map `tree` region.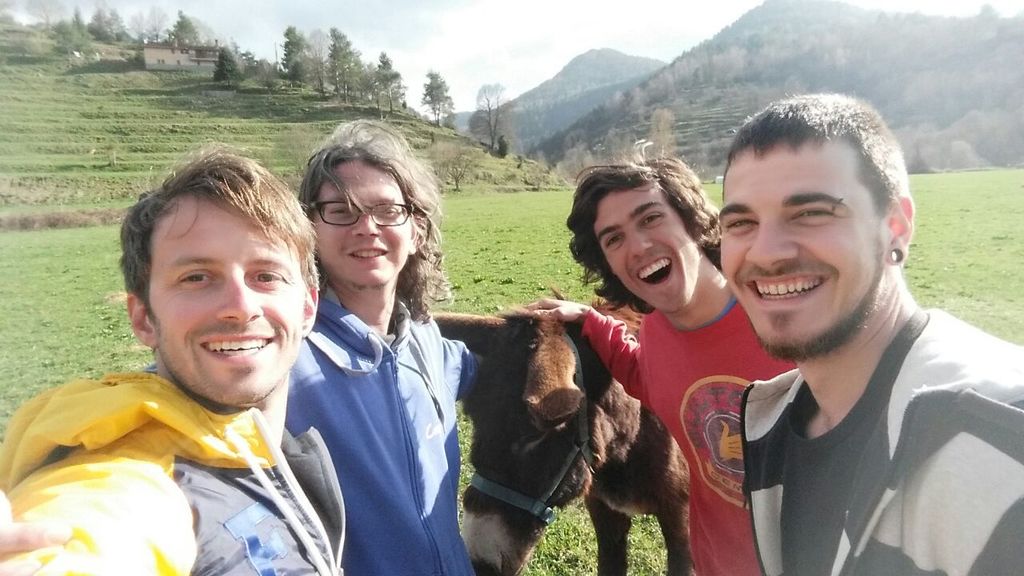
Mapped to (322, 23, 364, 106).
